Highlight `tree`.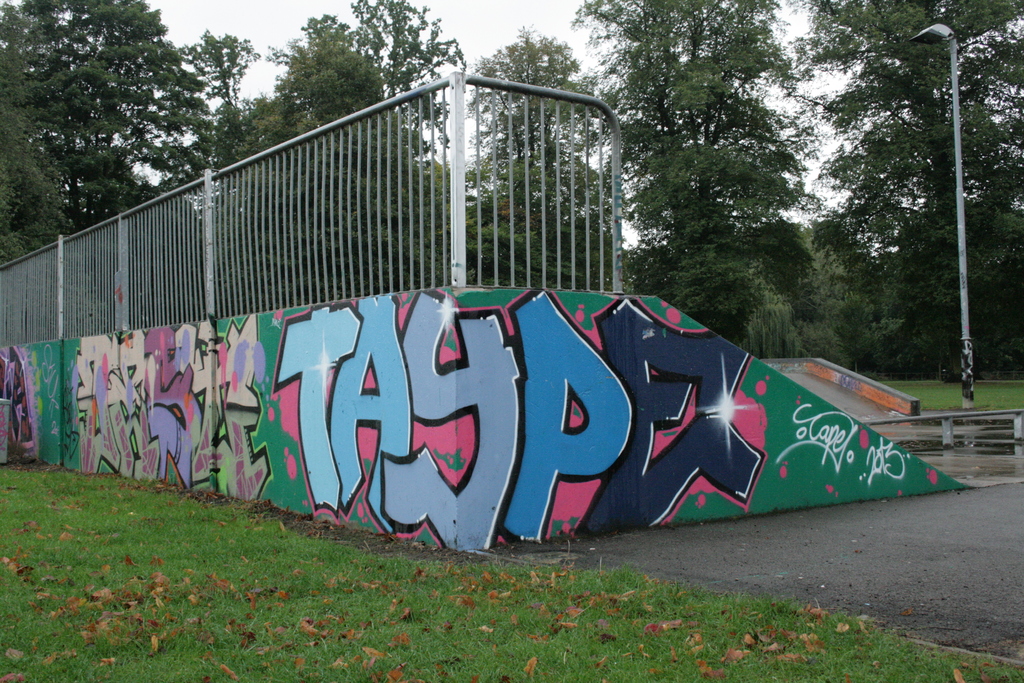
Highlighted region: box(574, 0, 814, 361).
